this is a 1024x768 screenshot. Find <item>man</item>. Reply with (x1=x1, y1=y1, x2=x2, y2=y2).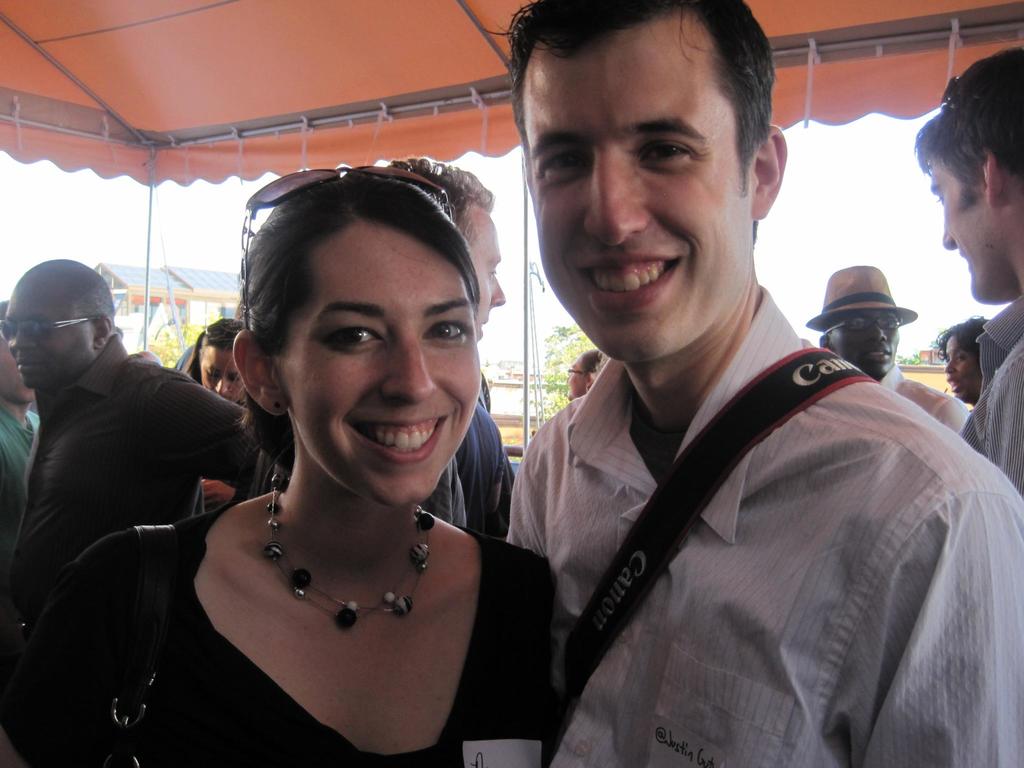
(x1=909, y1=47, x2=1023, y2=490).
